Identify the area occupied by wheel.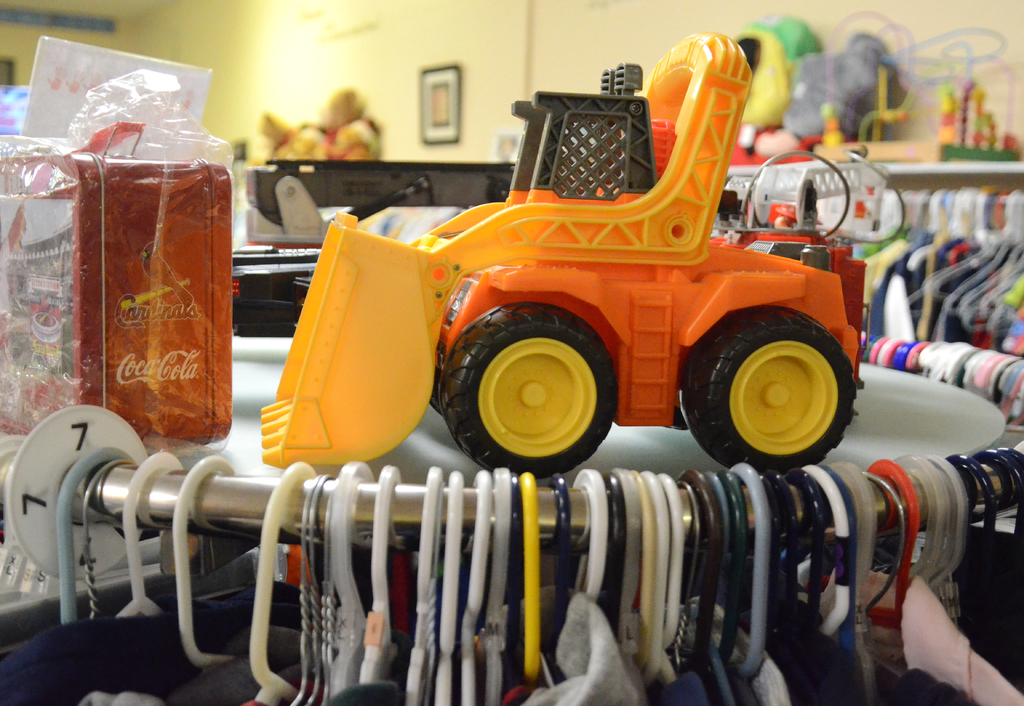
Area: (left=440, top=304, right=619, bottom=483).
